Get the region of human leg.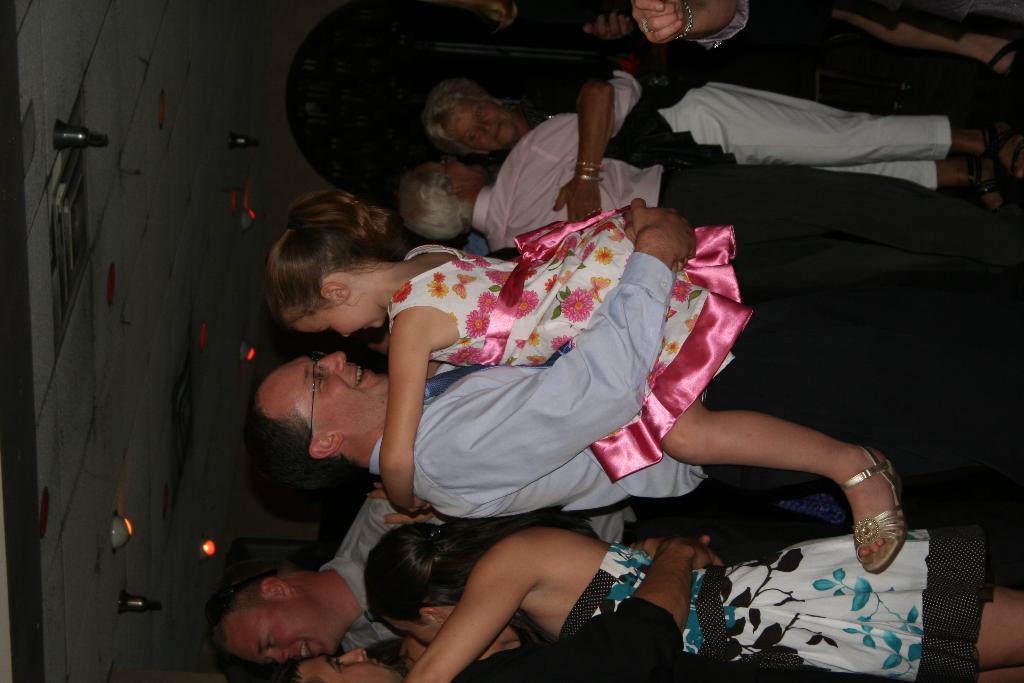
[left=659, top=79, right=1023, bottom=168].
